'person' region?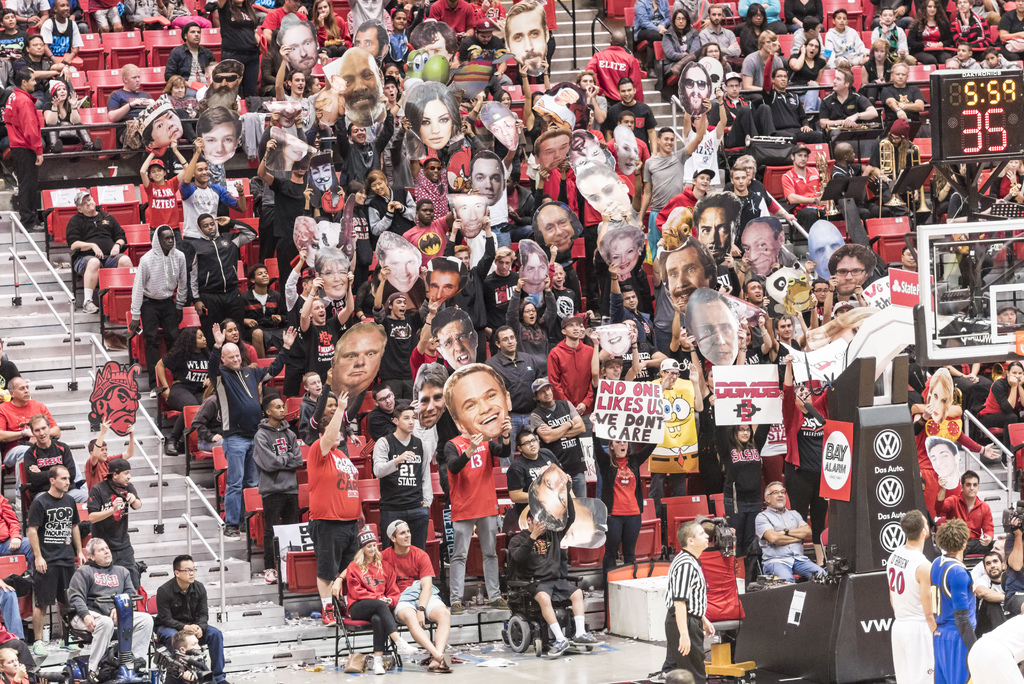
(left=764, top=67, right=822, bottom=148)
